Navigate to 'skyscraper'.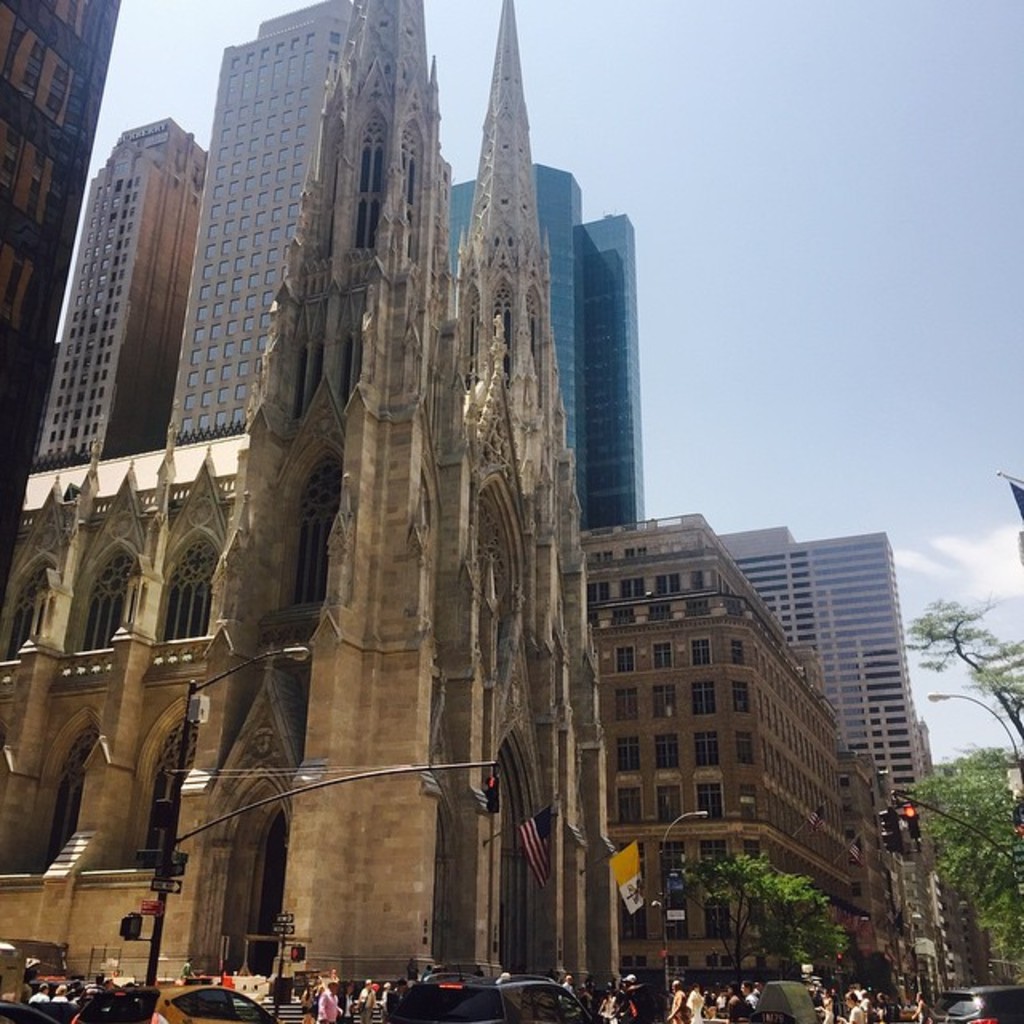
Navigation target: (27, 109, 219, 493).
